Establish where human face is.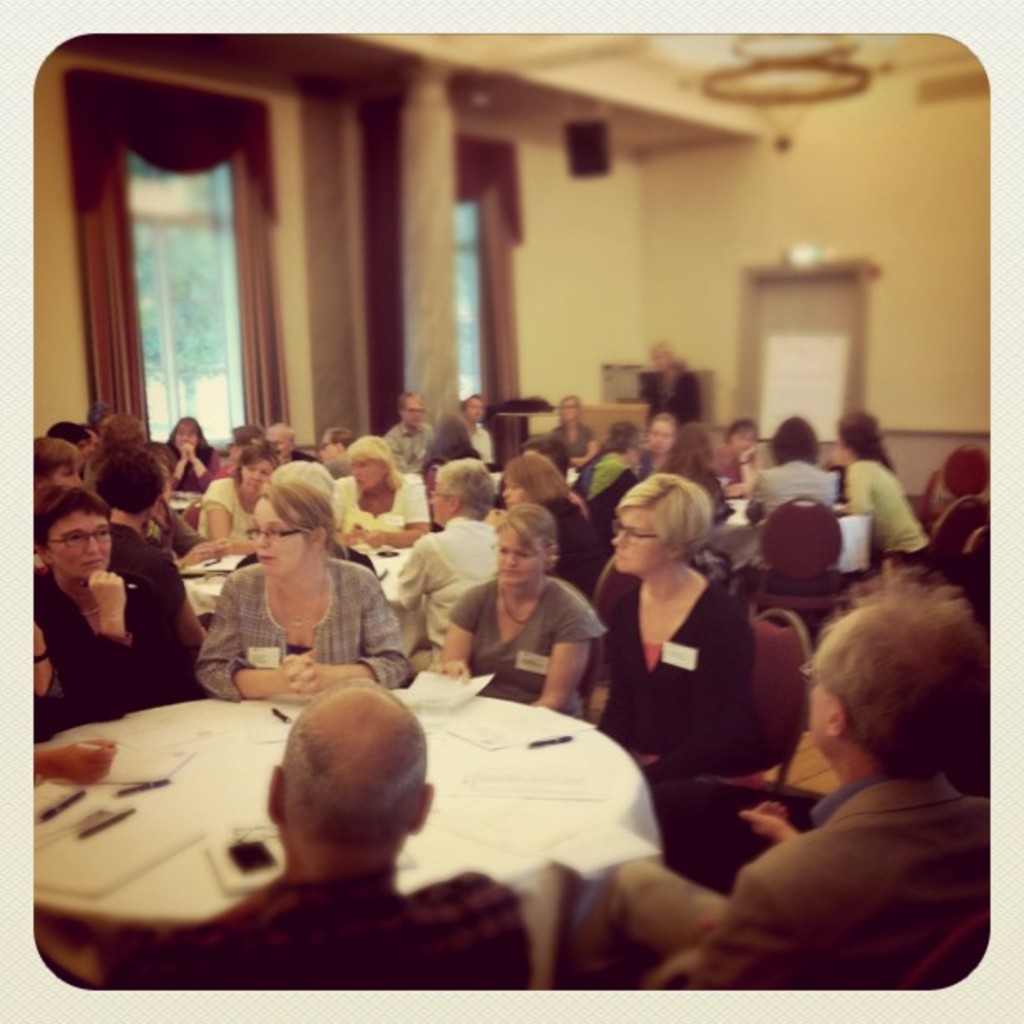
Established at [612,510,669,571].
